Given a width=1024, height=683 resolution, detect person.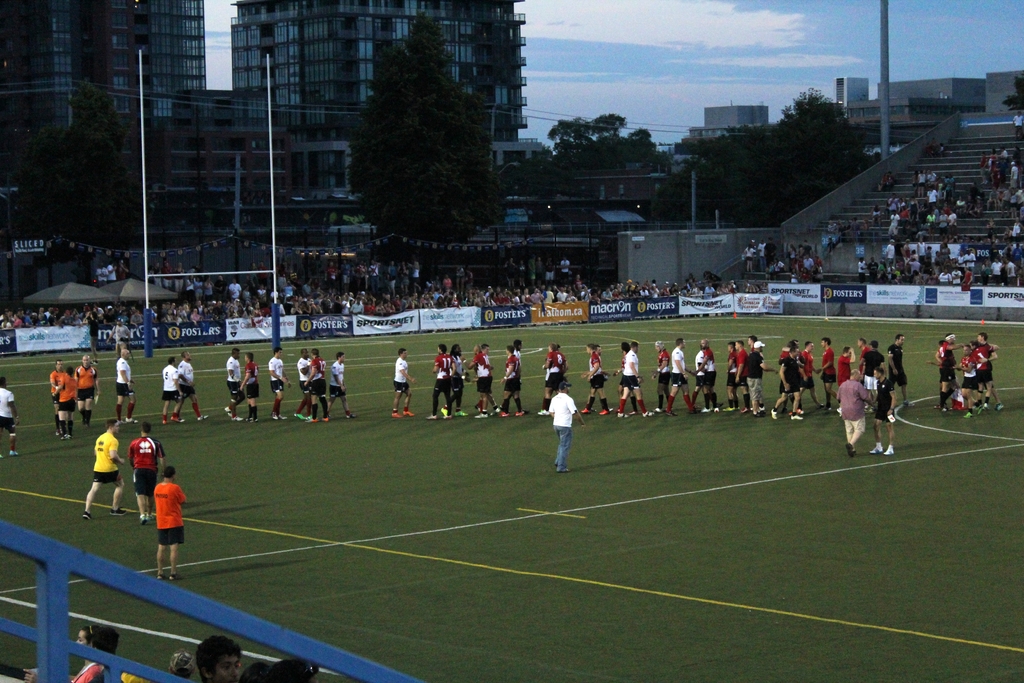
(left=886, top=330, right=914, bottom=409).
